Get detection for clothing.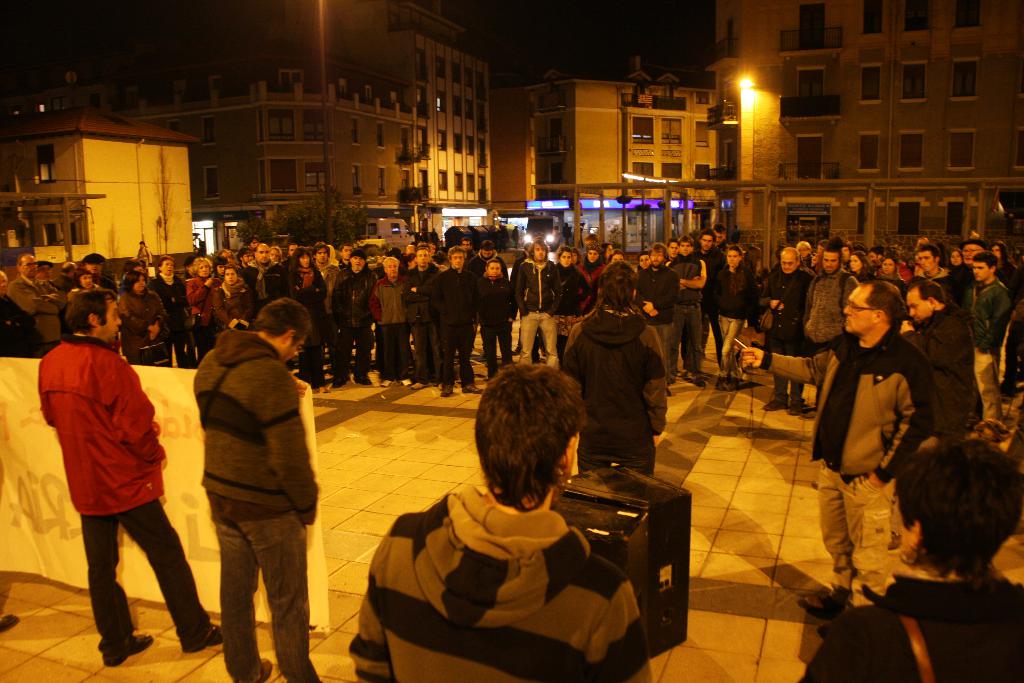
Detection: x1=347 y1=487 x2=646 y2=682.
